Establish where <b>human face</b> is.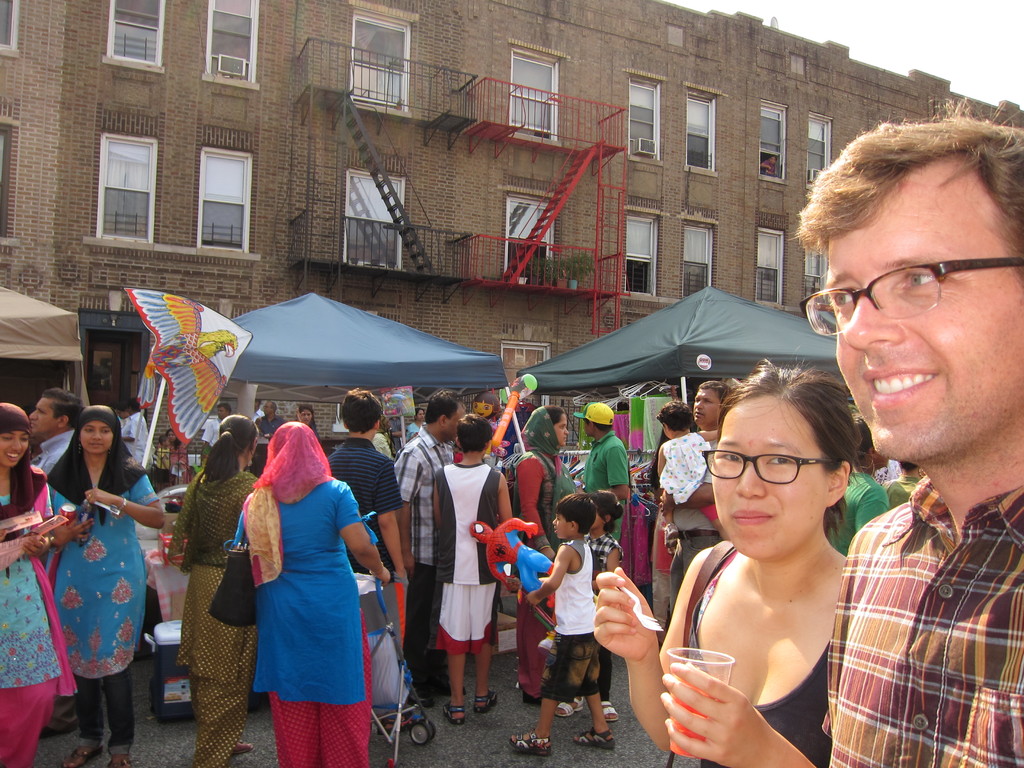
Established at pyautogui.locateOnScreen(593, 506, 605, 529).
